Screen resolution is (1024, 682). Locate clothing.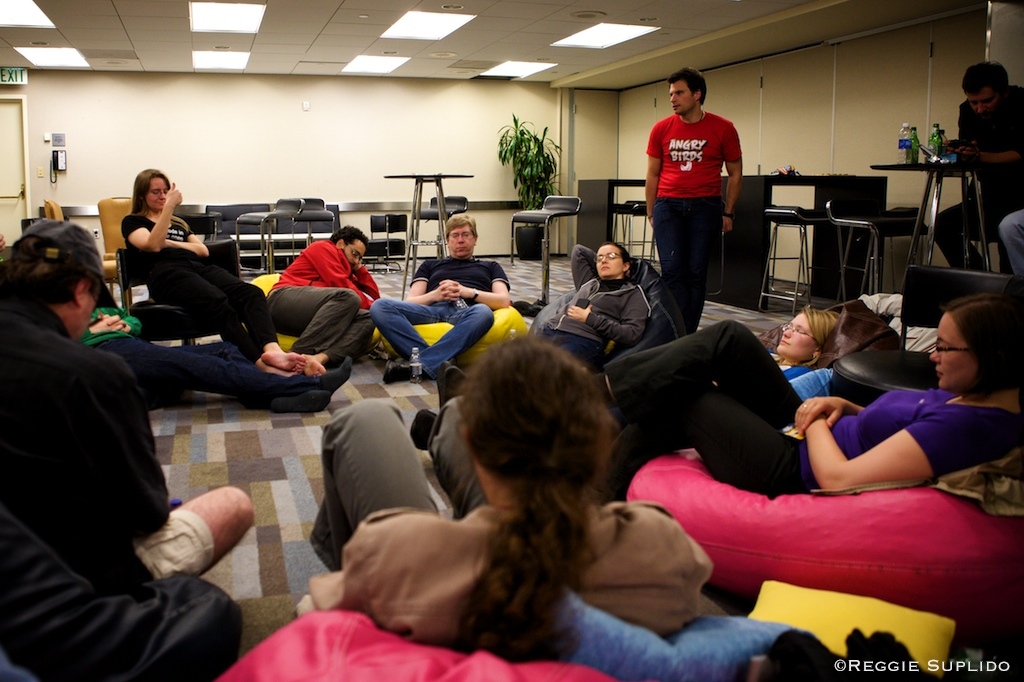
detection(115, 208, 283, 365).
